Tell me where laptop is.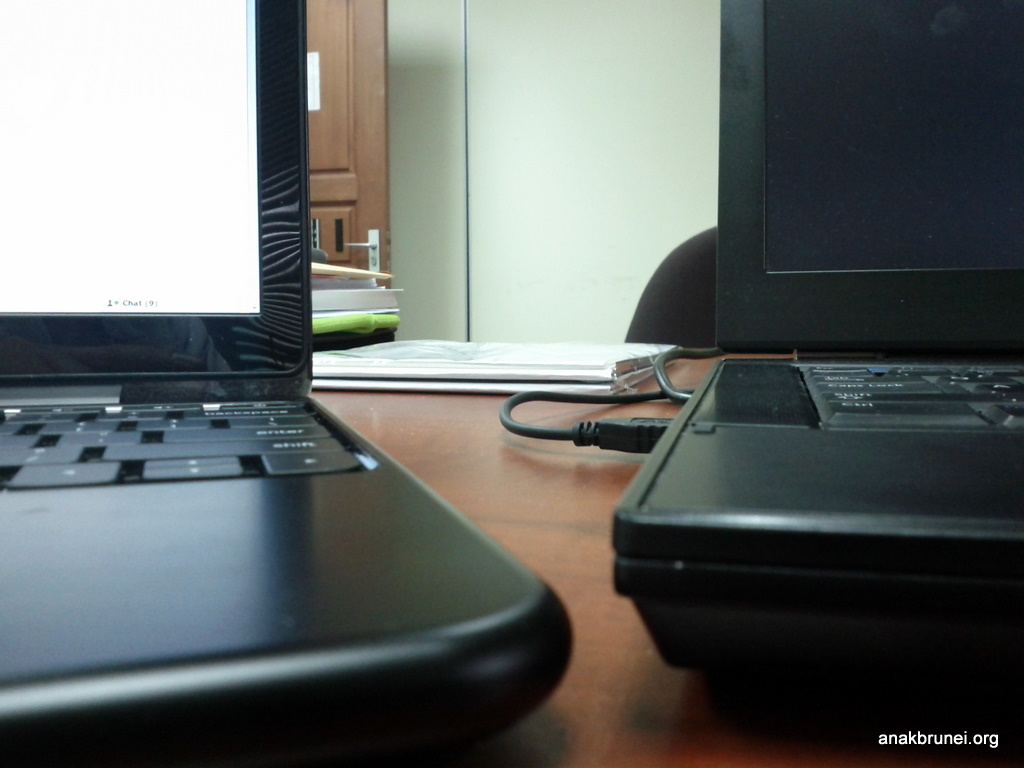
laptop is at select_region(0, 0, 574, 758).
